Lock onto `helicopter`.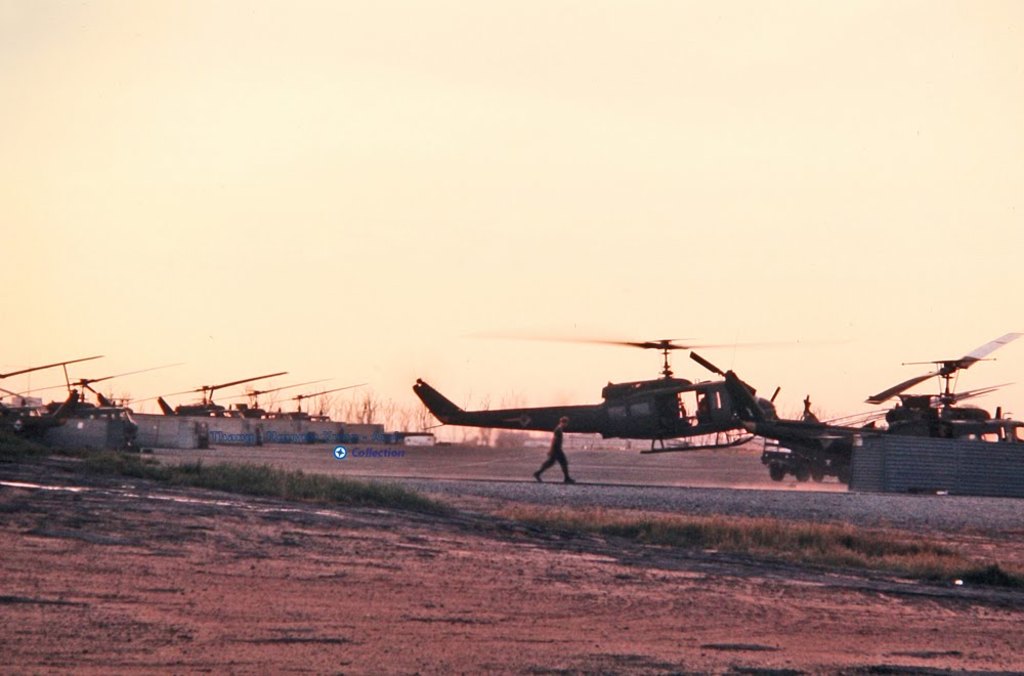
Locked: <bbox>154, 375, 313, 420</bbox>.
